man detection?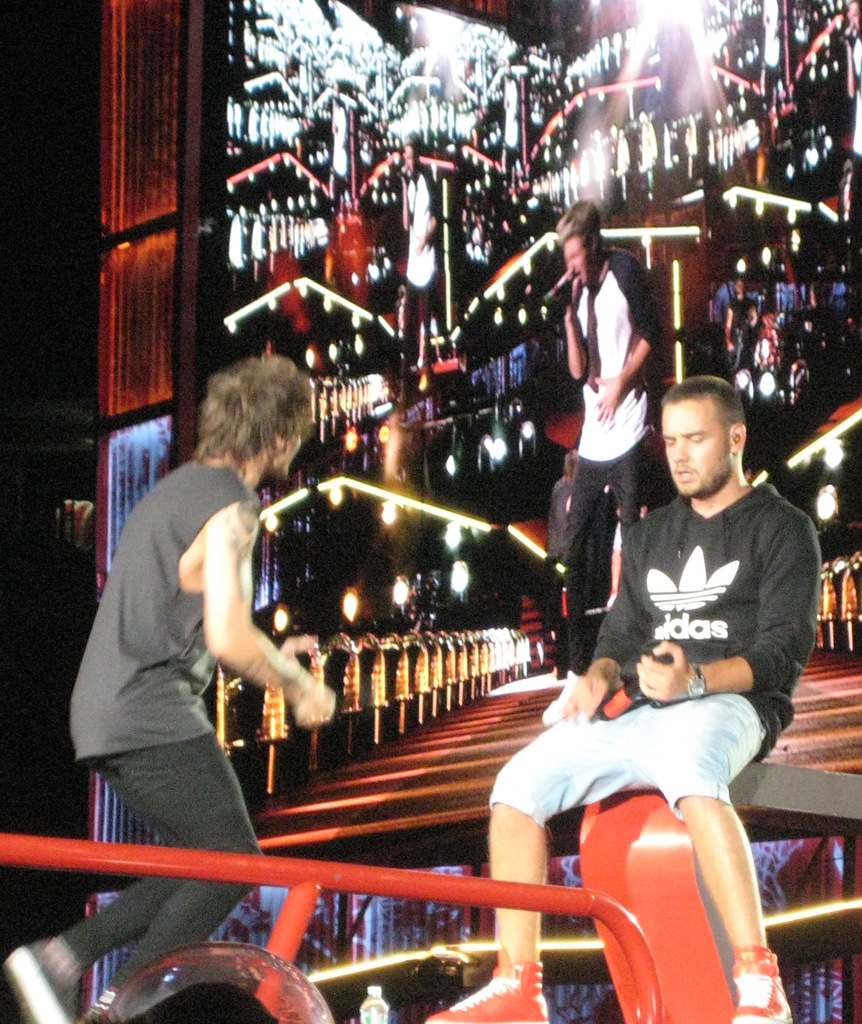
<region>537, 211, 660, 678</region>
